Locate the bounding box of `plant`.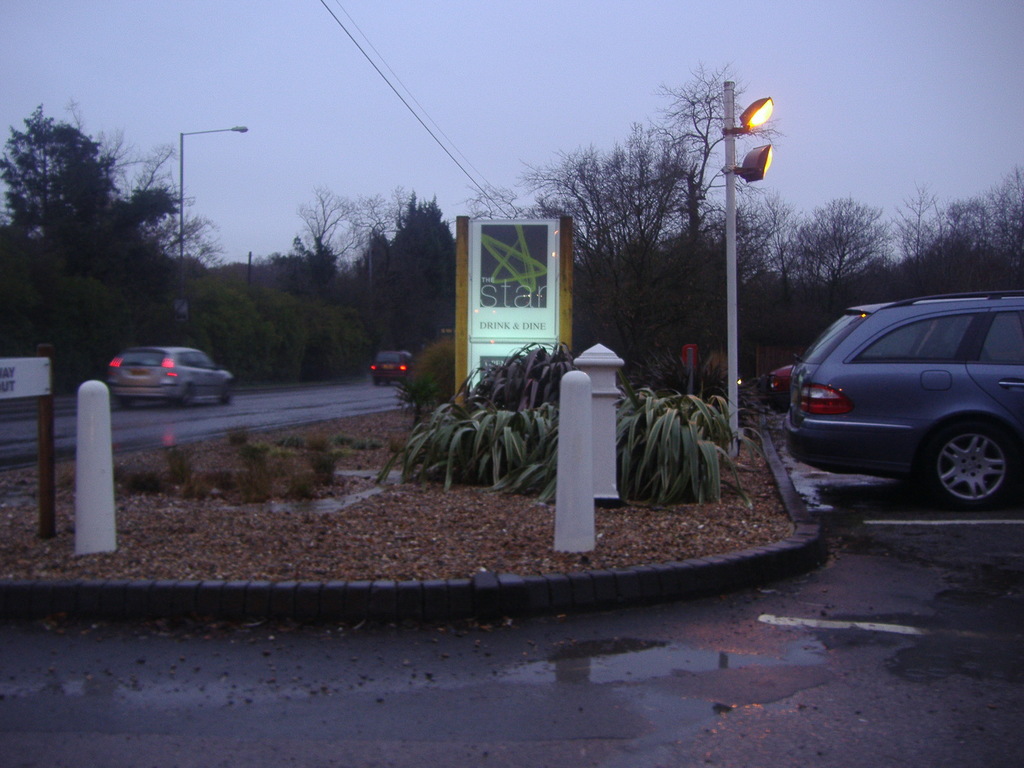
Bounding box: 238 444 273 487.
